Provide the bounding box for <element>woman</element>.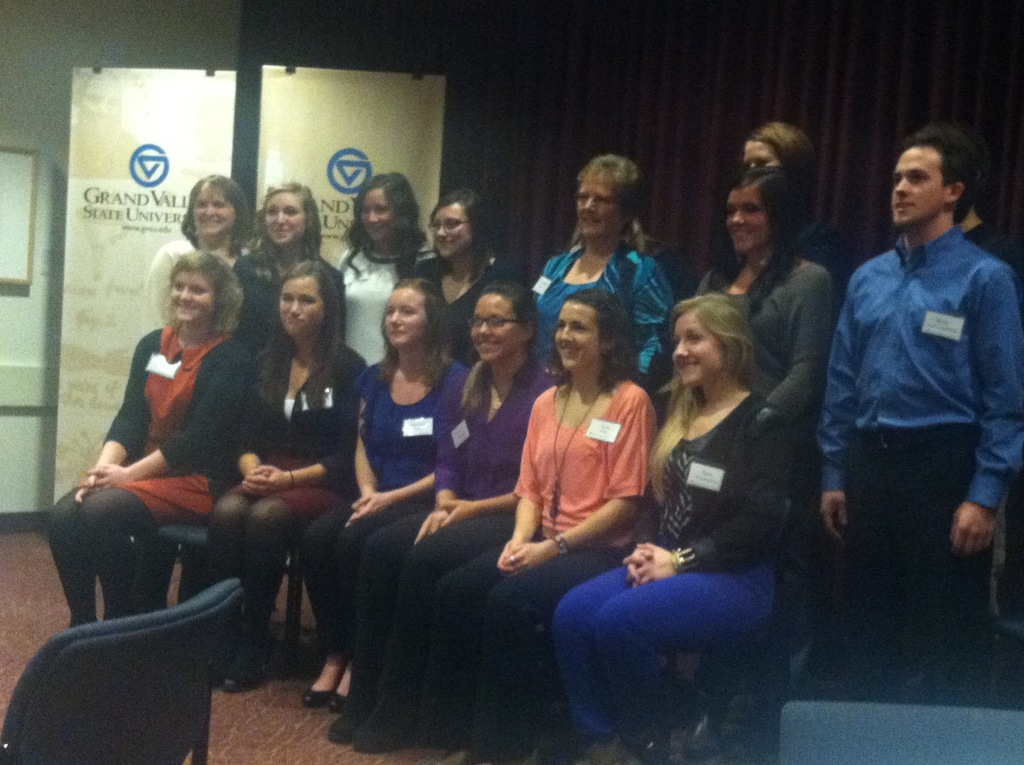
<region>66, 243, 255, 675</region>.
